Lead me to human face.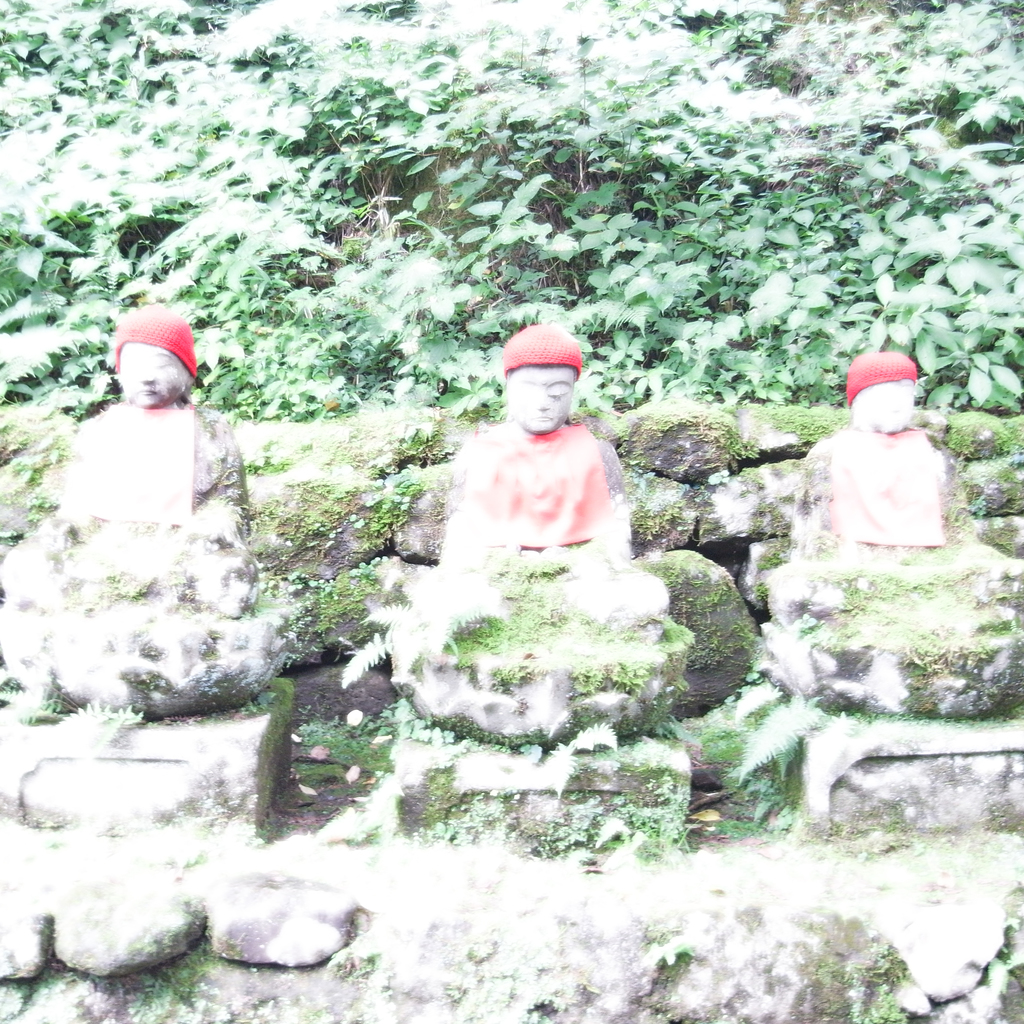
Lead to crop(124, 346, 195, 409).
